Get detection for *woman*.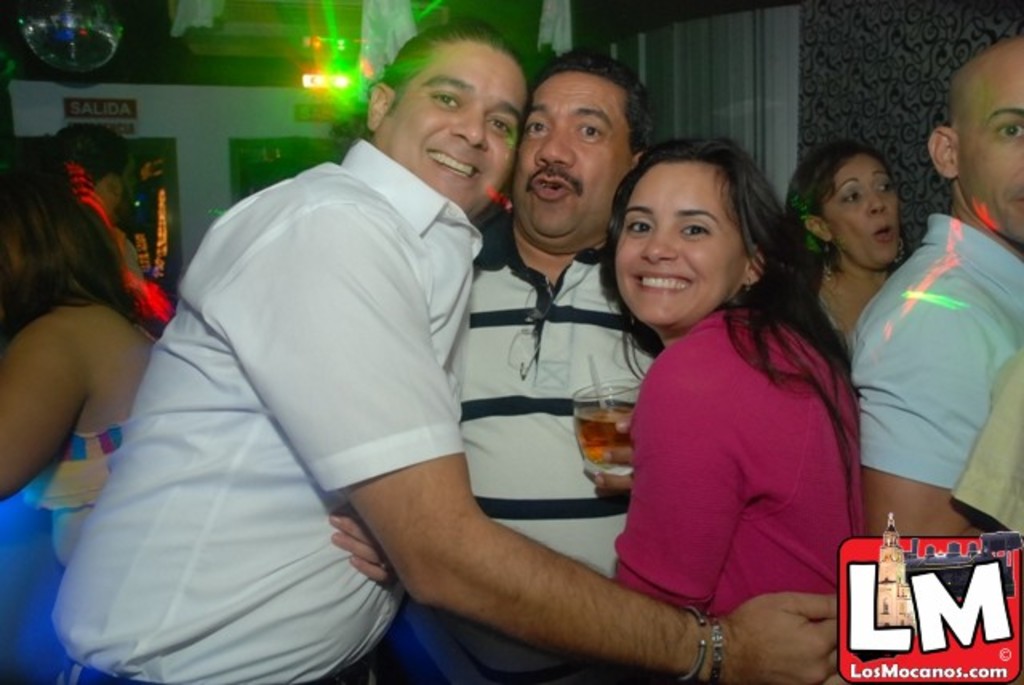
Detection: pyautogui.locateOnScreen(786, 134, 910, 363).
